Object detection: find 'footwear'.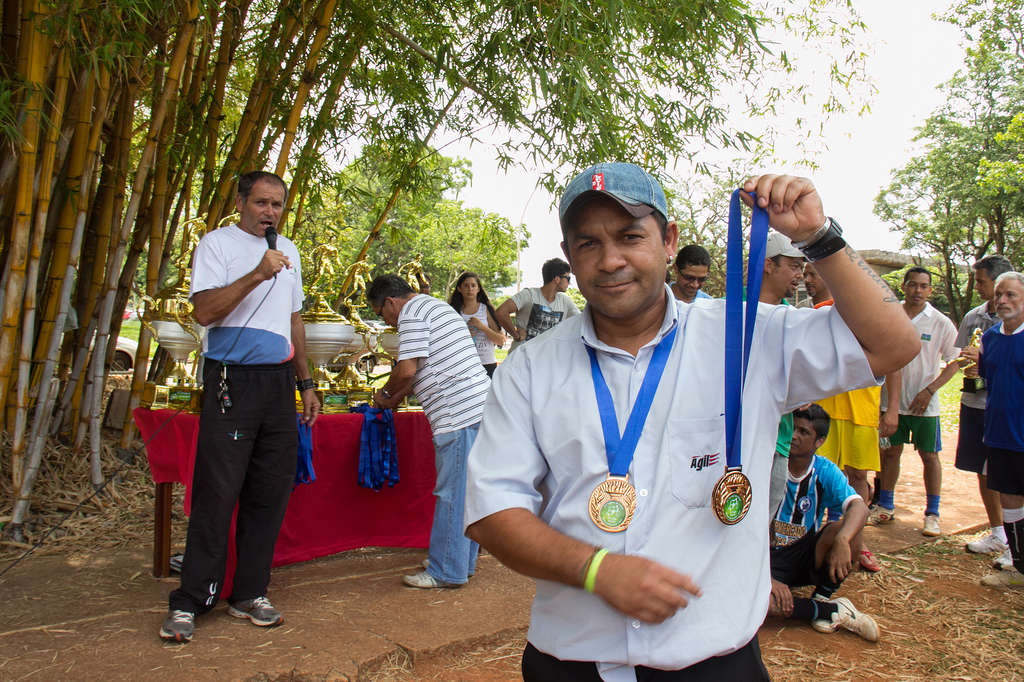
detection(828, 597, 878, 644).
